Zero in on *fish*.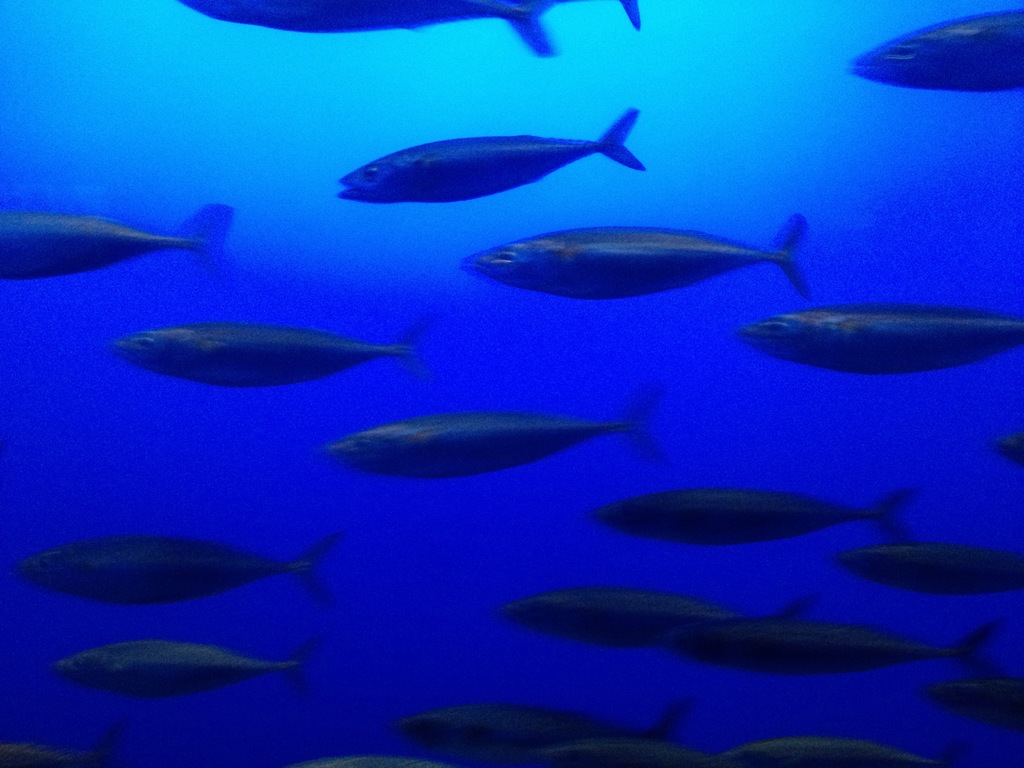
Zeroed in: x1=449, y1=207, x2=808, y2=301.
